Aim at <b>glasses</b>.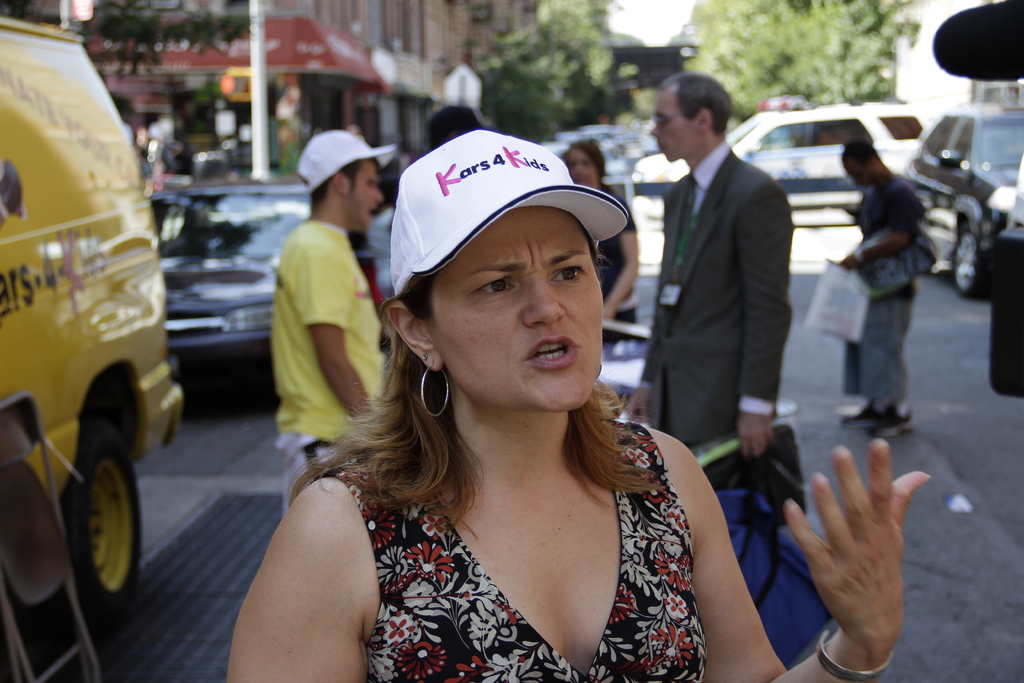
Aimed at 653,111,688,130.
